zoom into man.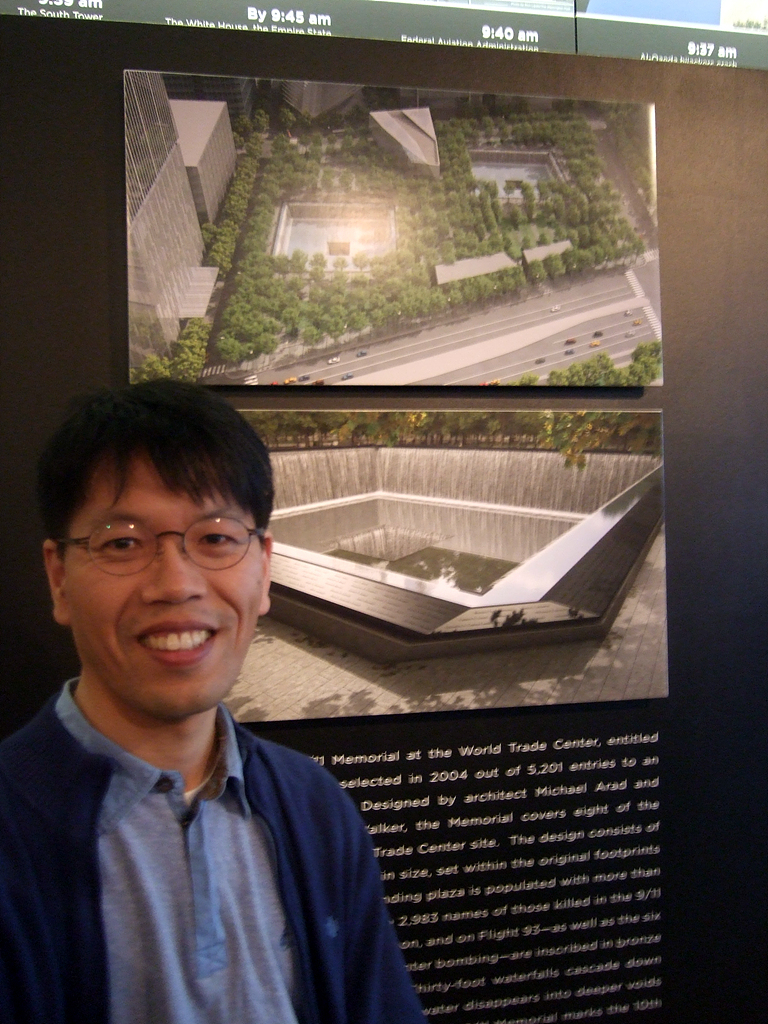
Zoom target: box(3, 356, 441, 1015).
